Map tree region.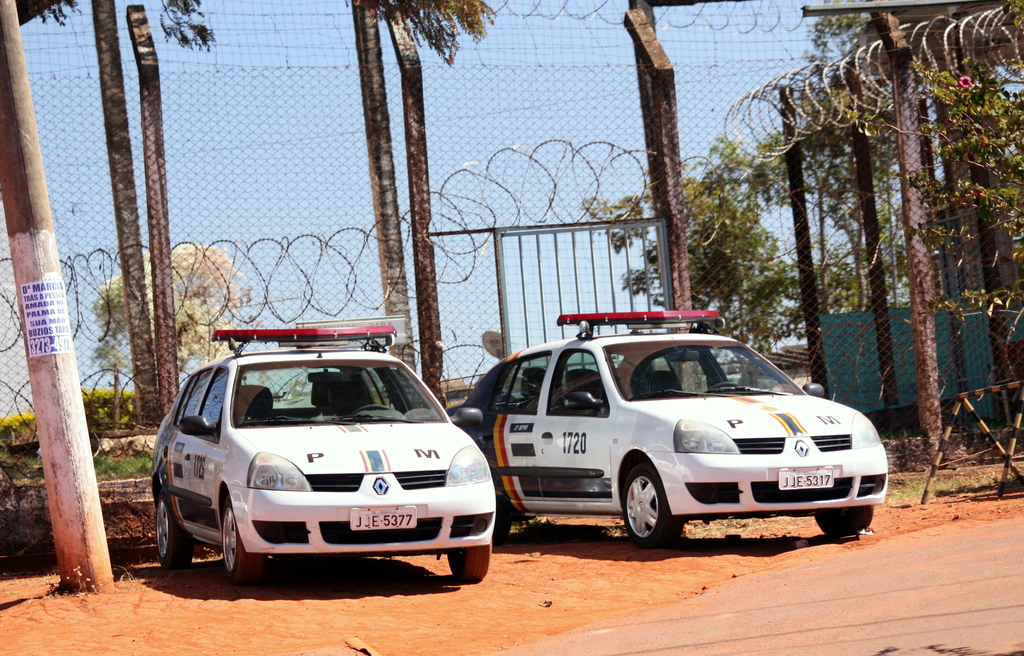
Mapped to (582,0,1023,419).
